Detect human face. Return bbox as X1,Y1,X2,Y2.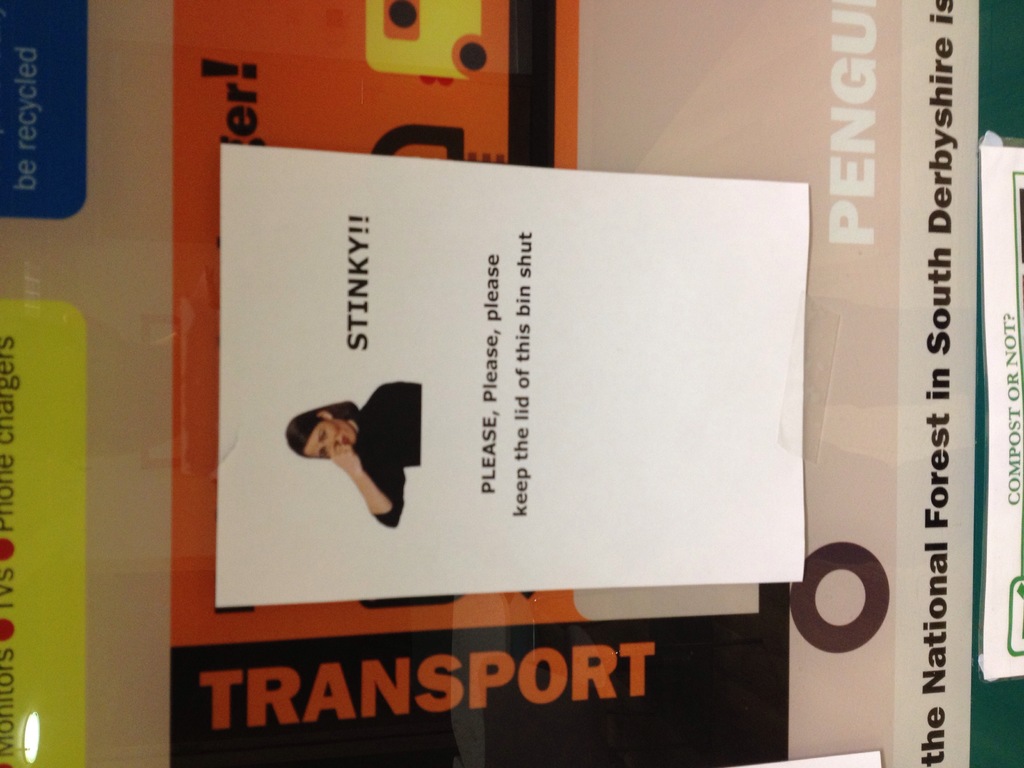
305,422,355,458.
